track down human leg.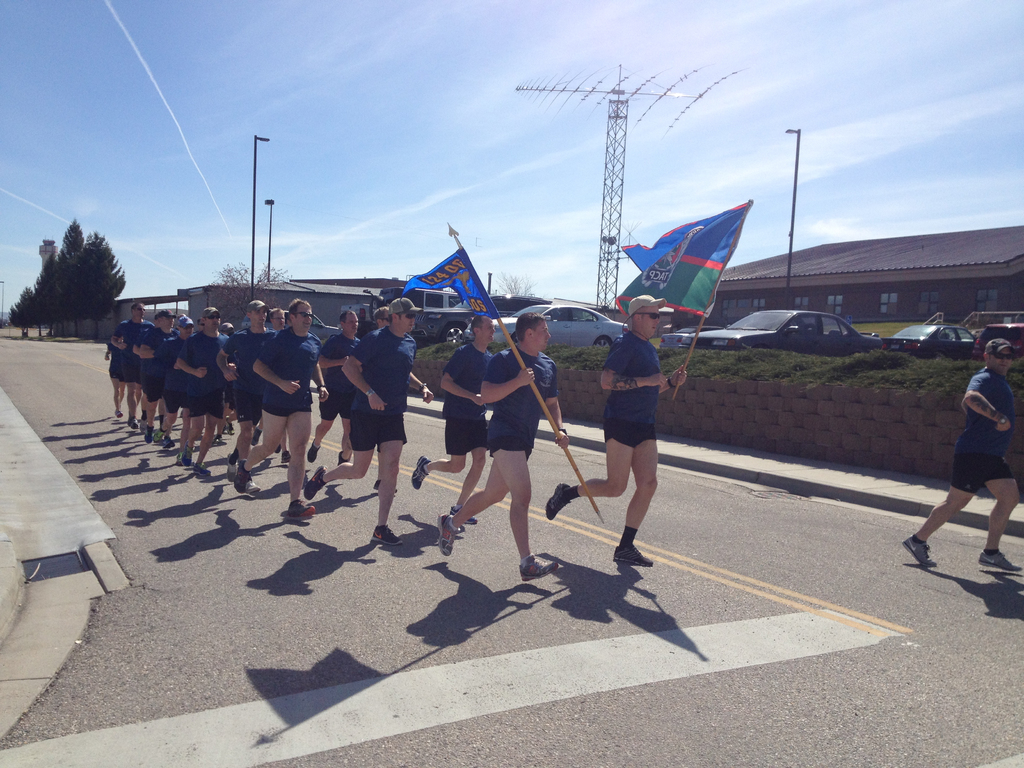
Tracked to x1=907 y1=450 x2=986 y2=564.
